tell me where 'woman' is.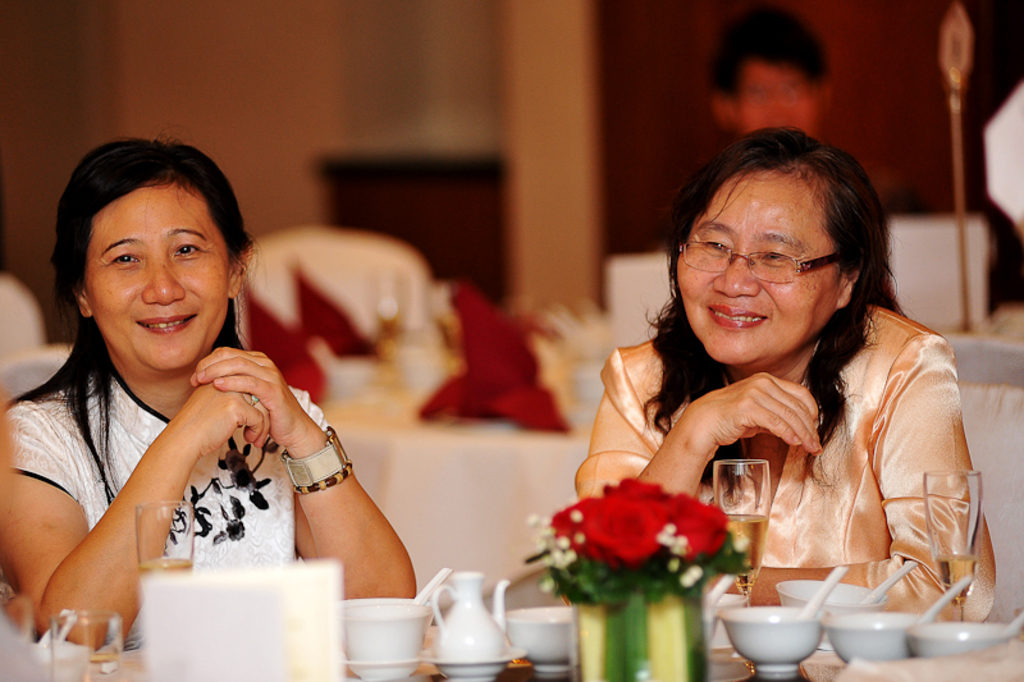
'woman' is at x1=0, y1=134, x2=417, y2=658.
